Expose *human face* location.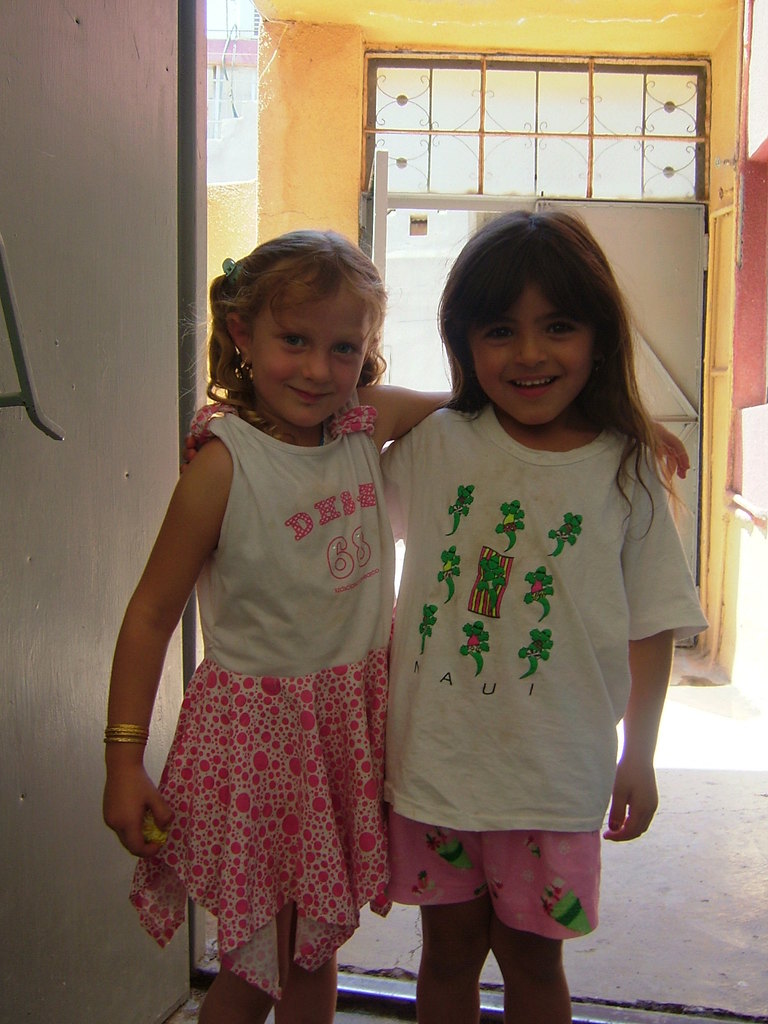
Exposed at left=244, top=261, right=387, bottom=431.
